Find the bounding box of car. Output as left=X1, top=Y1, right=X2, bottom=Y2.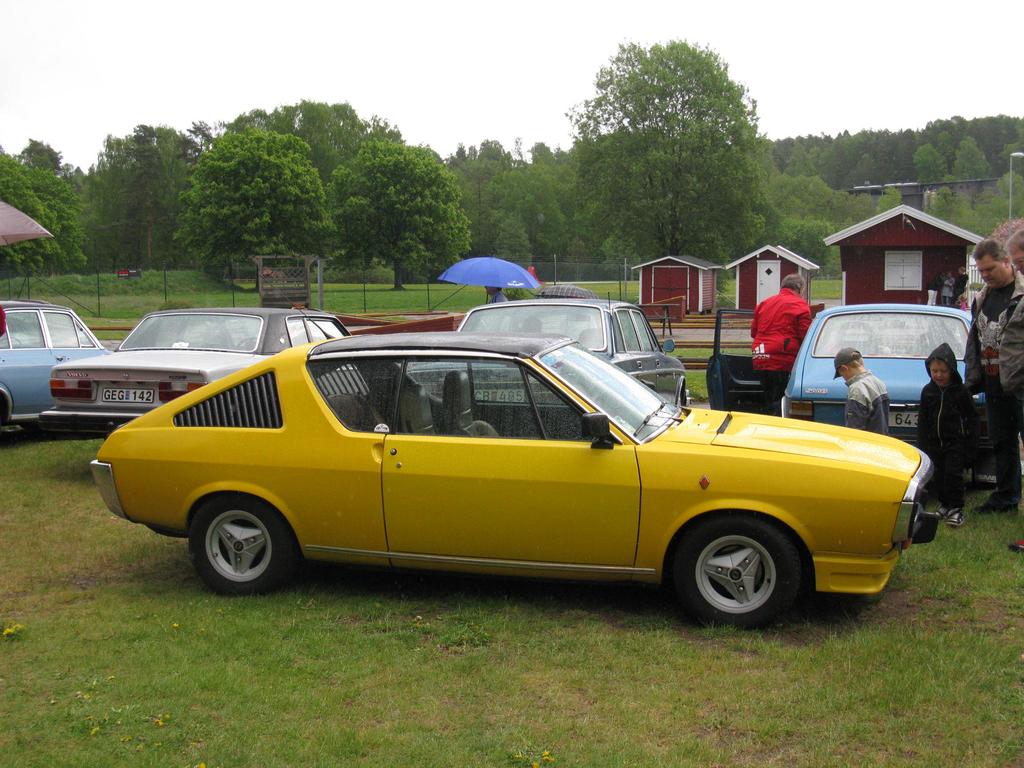
left=40, top=308, right=347, bottom=430.
